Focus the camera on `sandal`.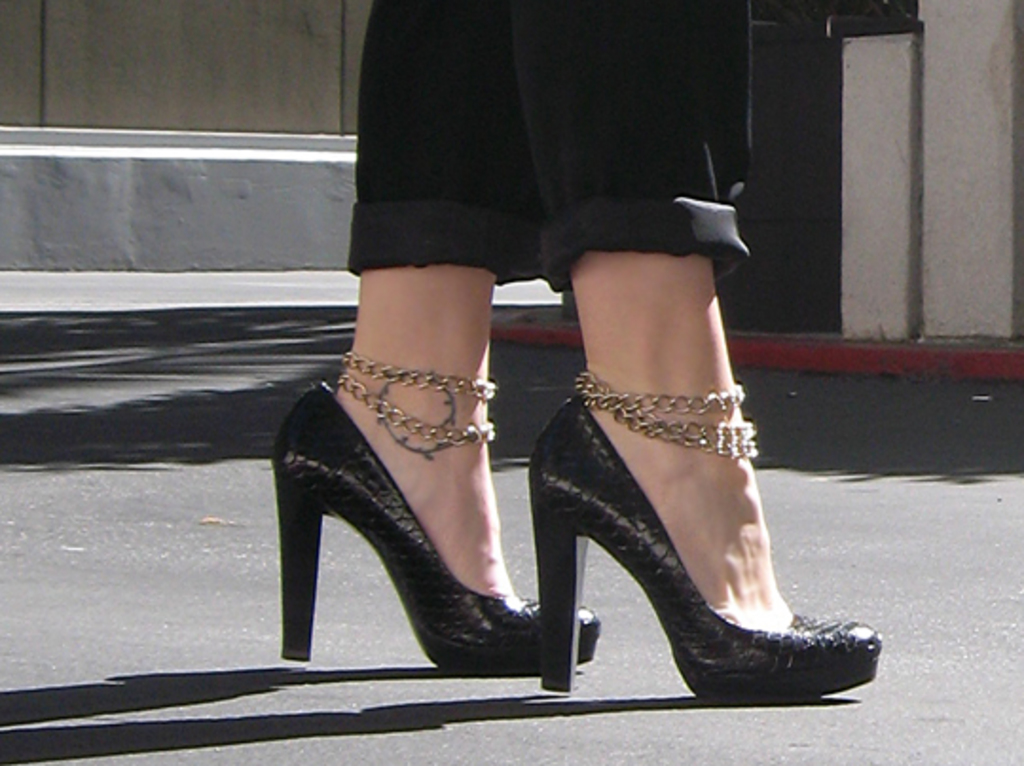
Focus region: 273 379 599 677.
